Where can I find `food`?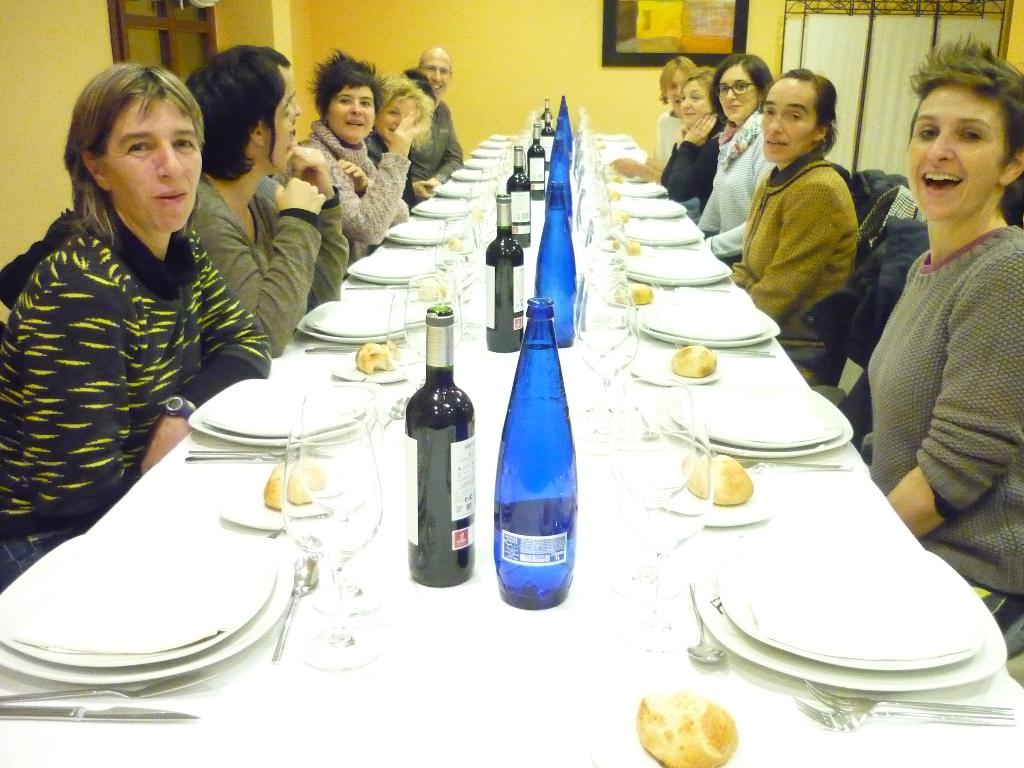
You can find it at [599, 186, 623, 203].
